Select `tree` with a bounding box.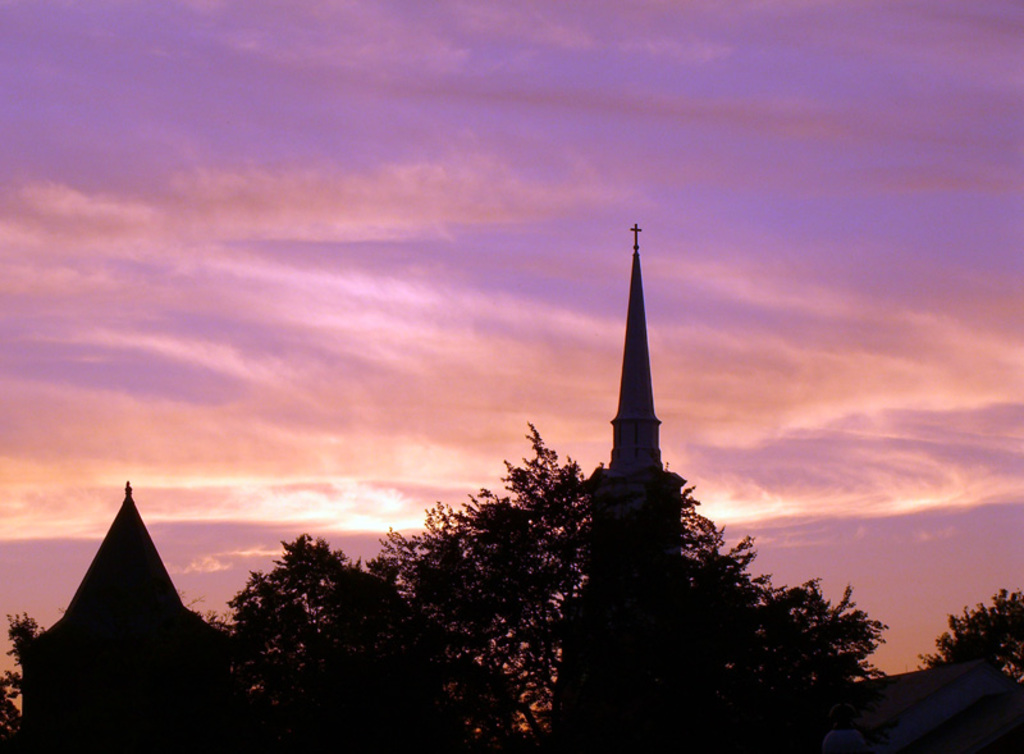
215 419 892 737.
